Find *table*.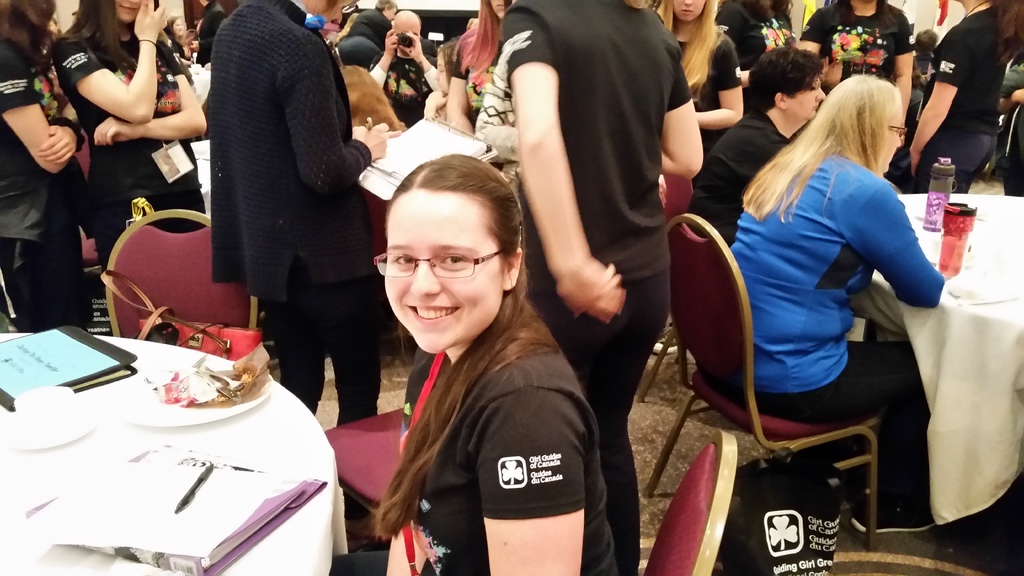
region(3, 303, 338, 575).
